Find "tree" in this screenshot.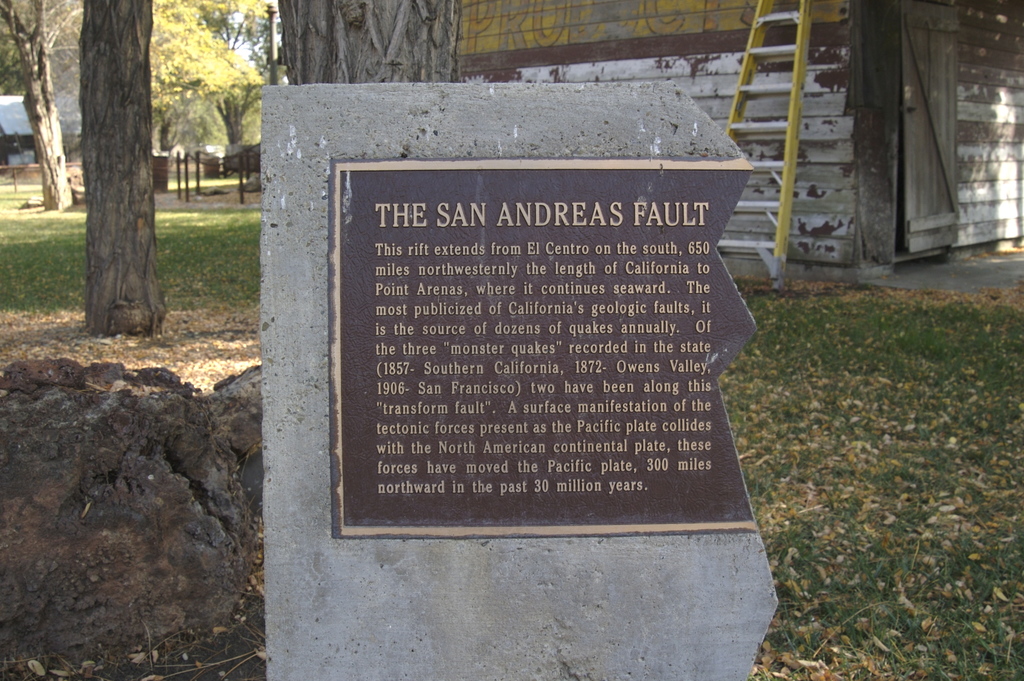
The bounding box for "tree" is bbox=[0, 0, 68, 210].
